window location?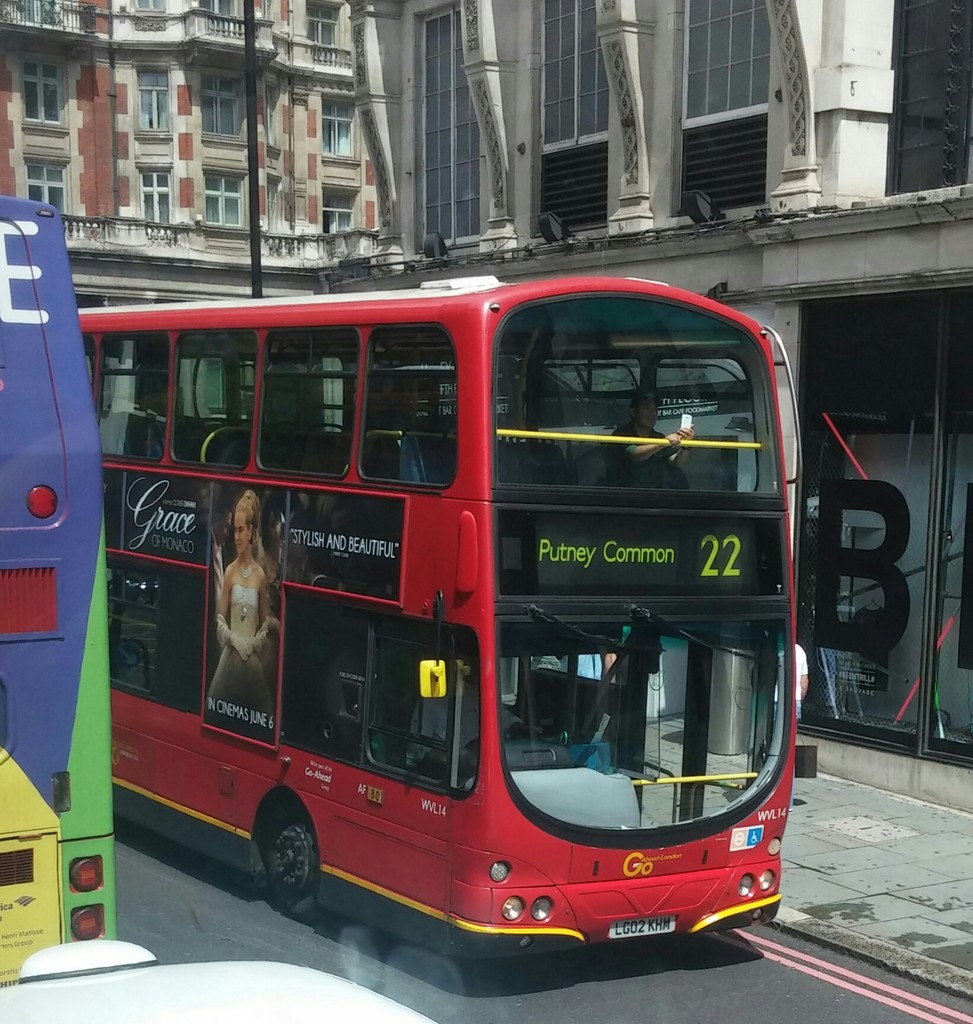
(left=197, top=0, right=237, bottom=25)
